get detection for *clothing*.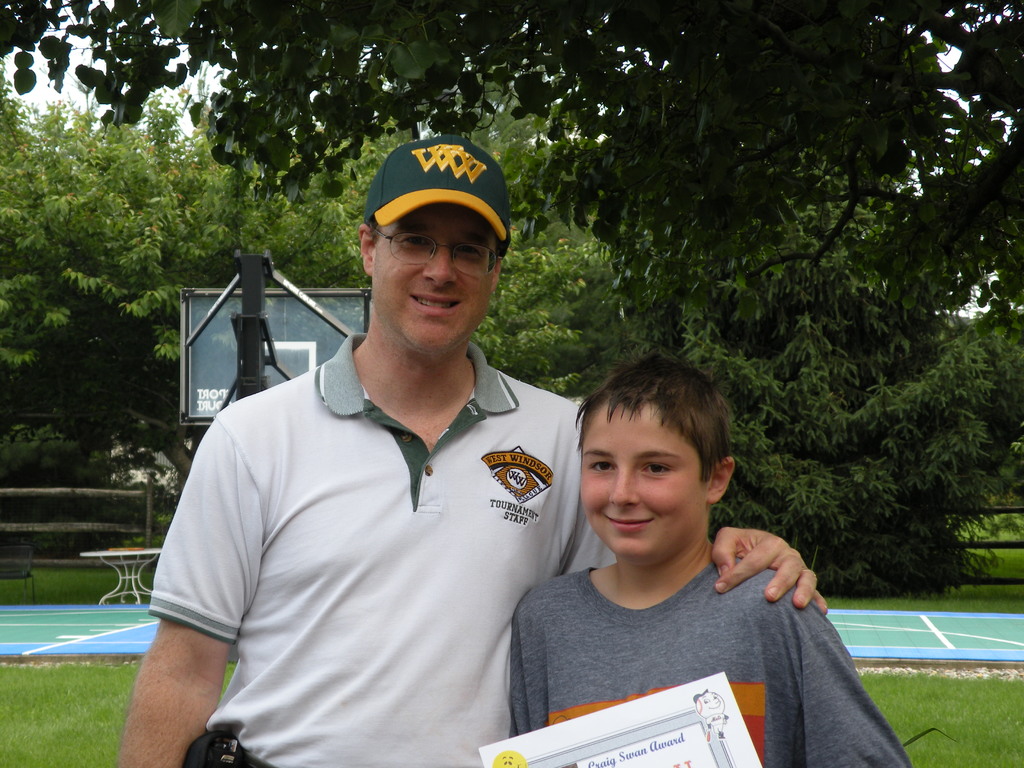
Detection: box(502, 552, 936, 767).
